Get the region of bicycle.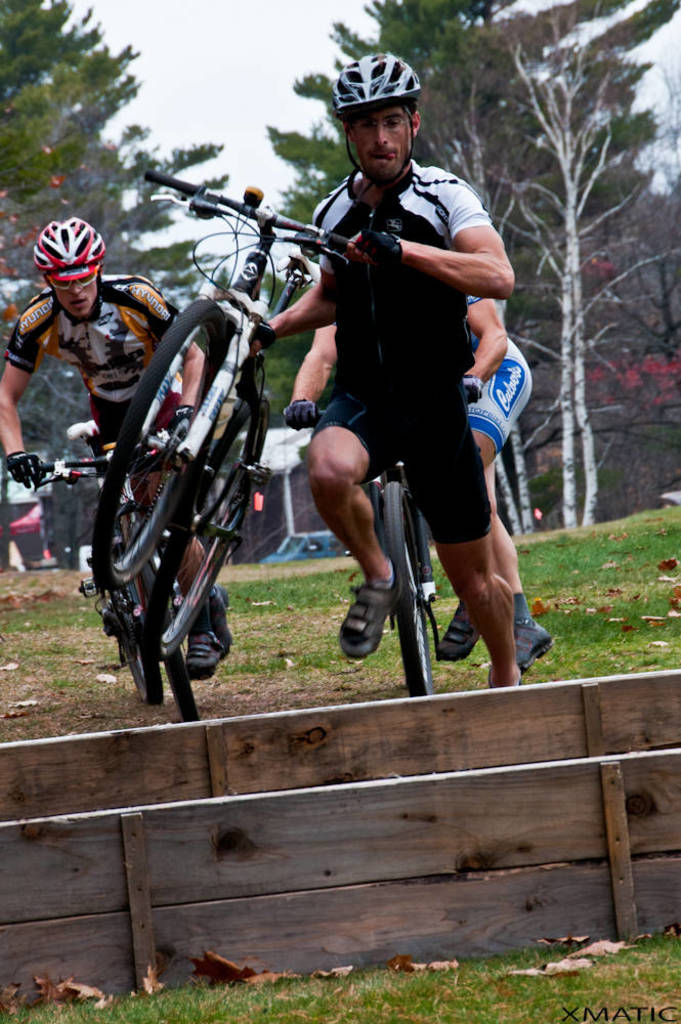
l=95, t=172, r=366, b=658.
